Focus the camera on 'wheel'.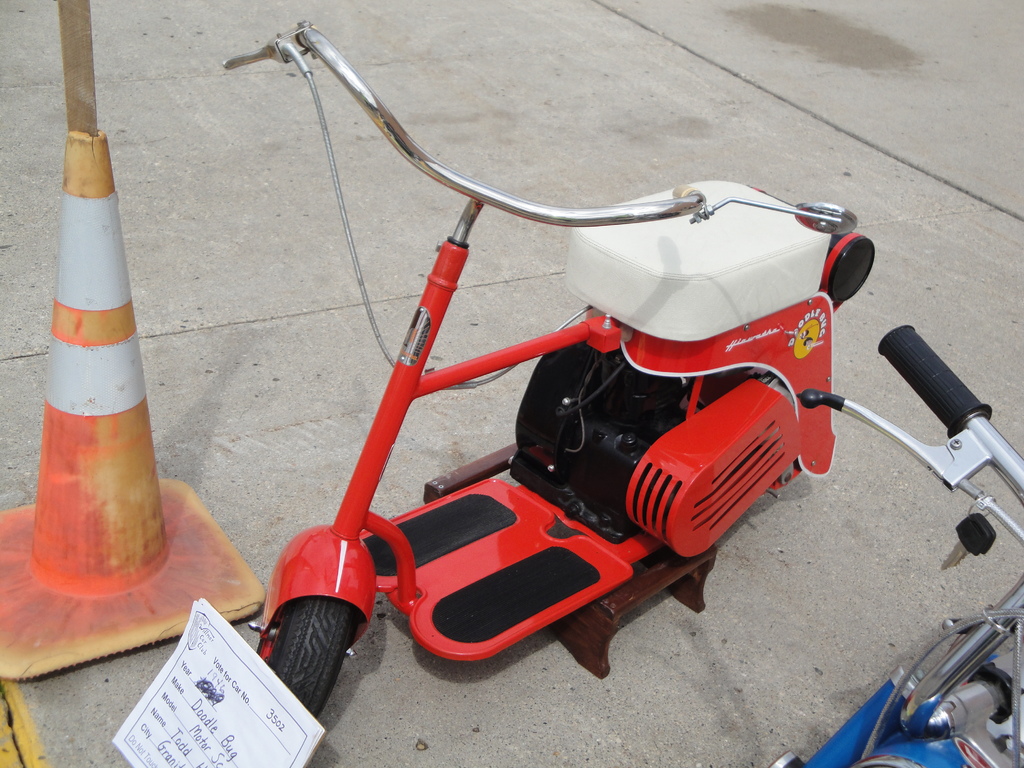
Focus region: x1=273, y1=596, x2=347, y2=712.
